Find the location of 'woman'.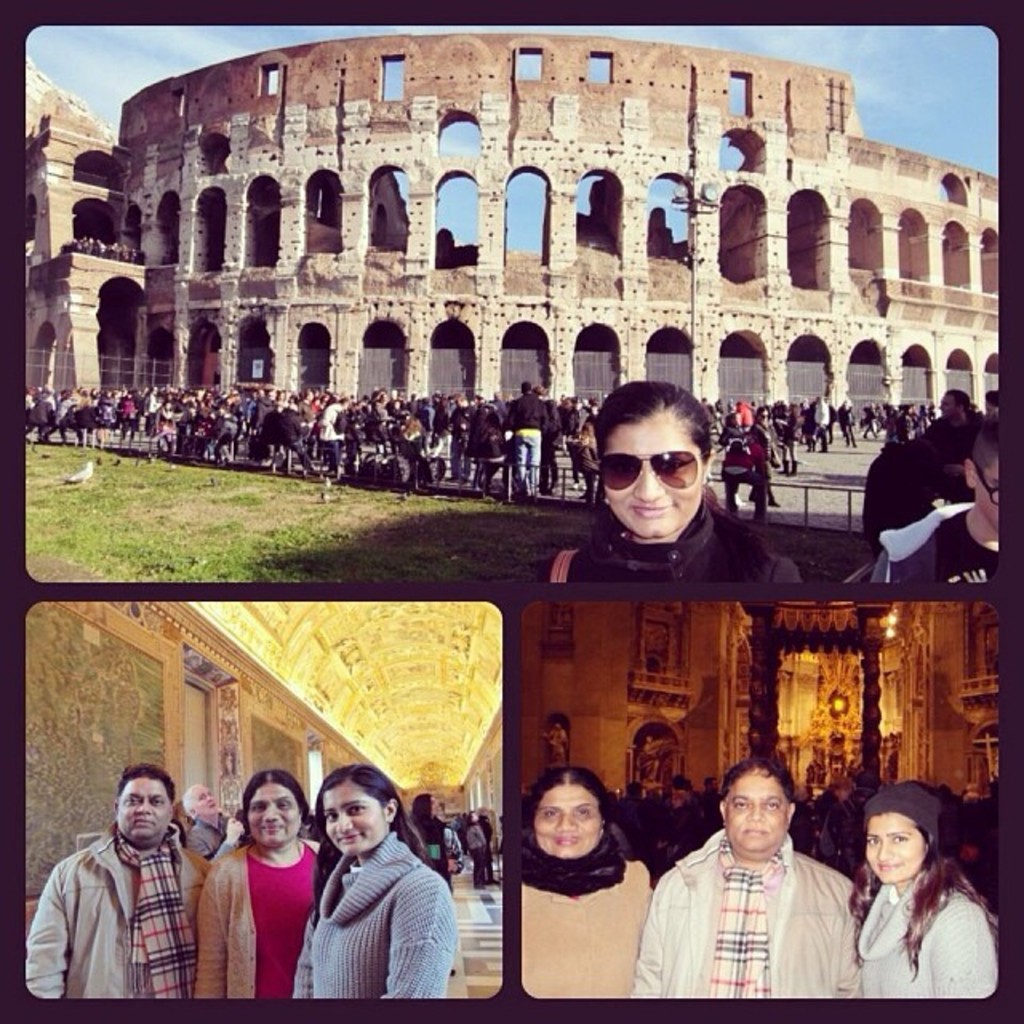
Location: Rect(842, 795, 998, 1018).
